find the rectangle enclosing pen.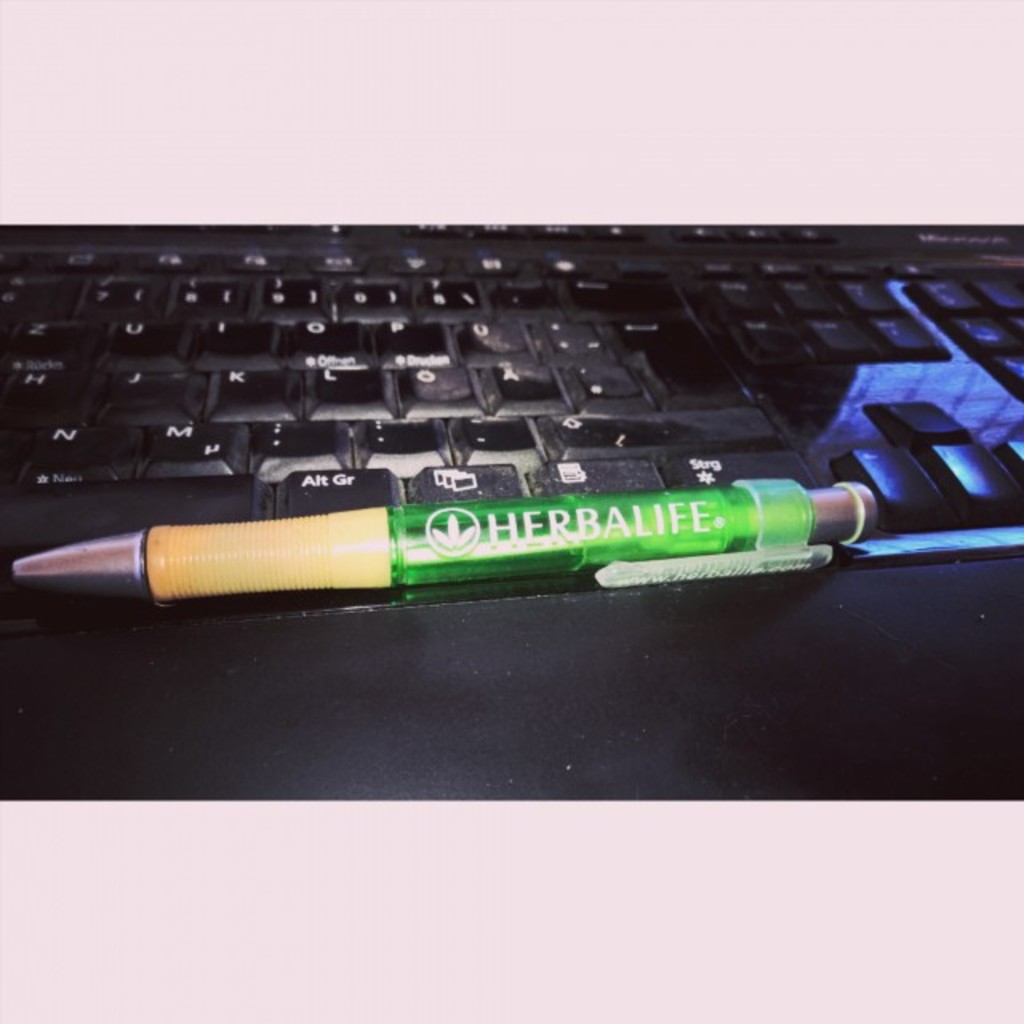
bbox=[10, 480, 880, 613].
